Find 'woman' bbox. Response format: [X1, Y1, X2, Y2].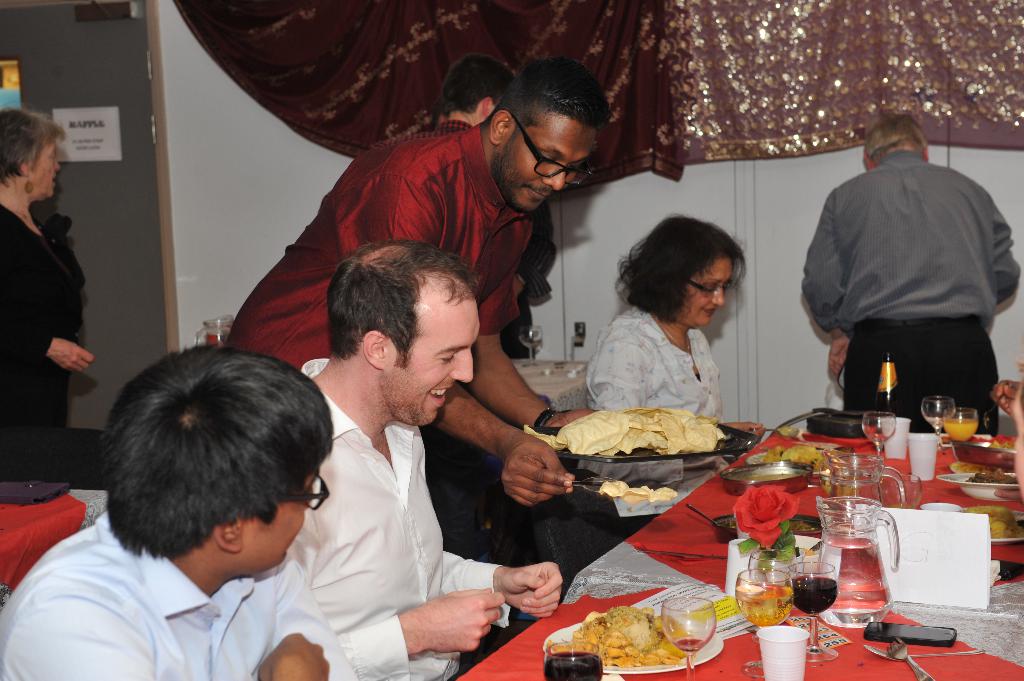
[576, 209, 786, 451].
